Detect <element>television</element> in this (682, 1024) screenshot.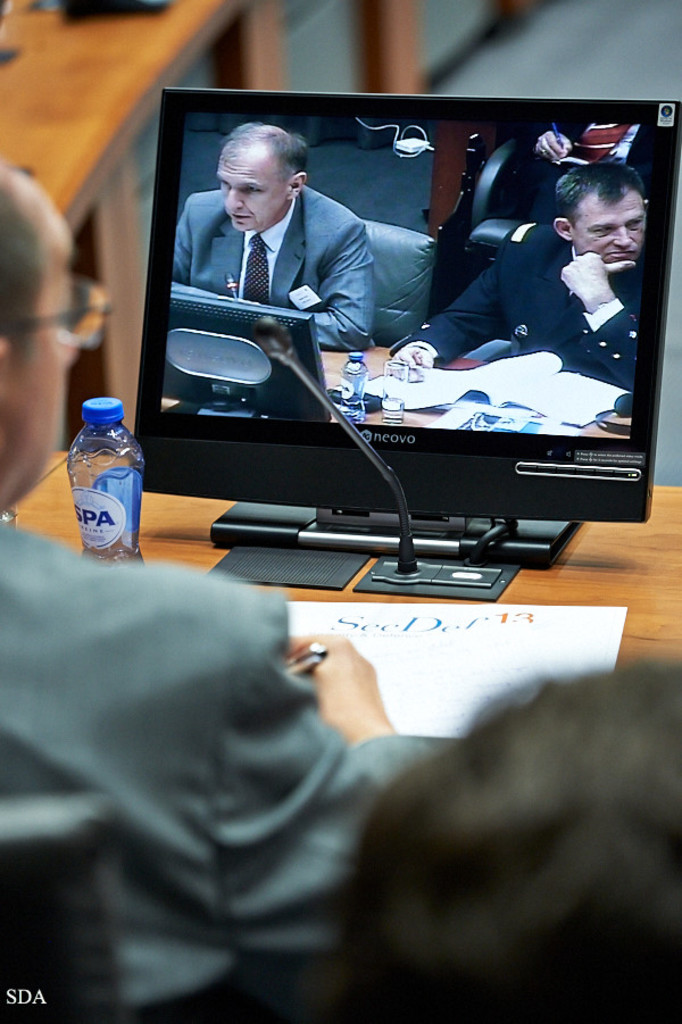
Detection: 136:78:681:586.
